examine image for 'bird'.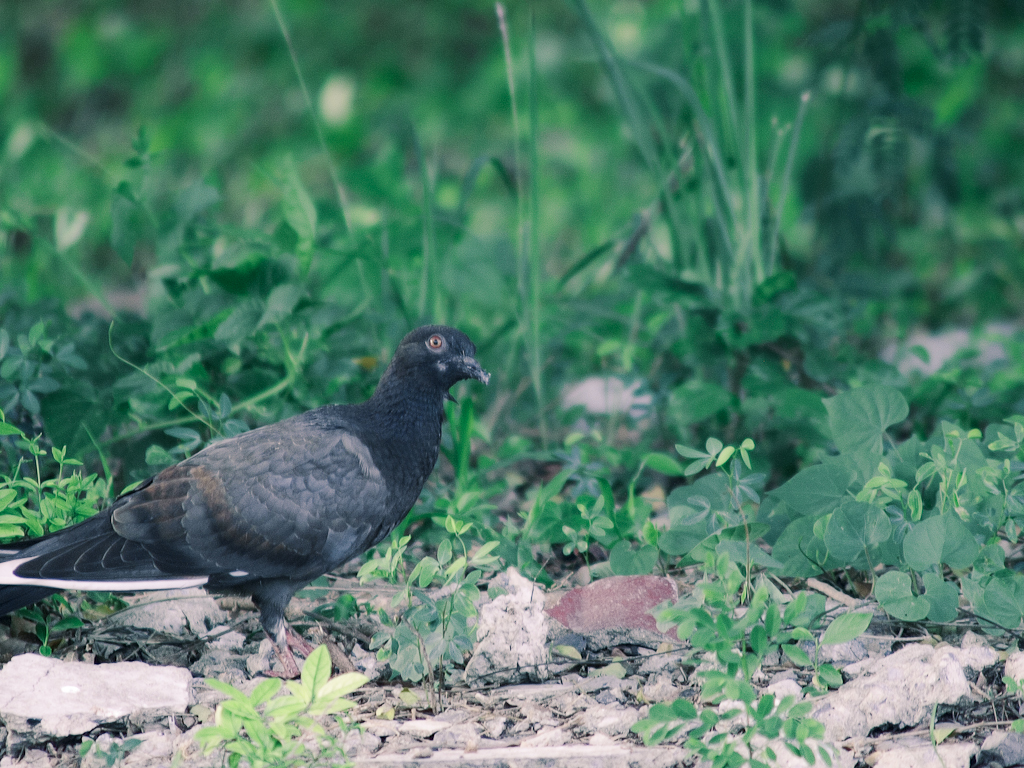
Examination result: bbox=(0, 324, 489, 685).
